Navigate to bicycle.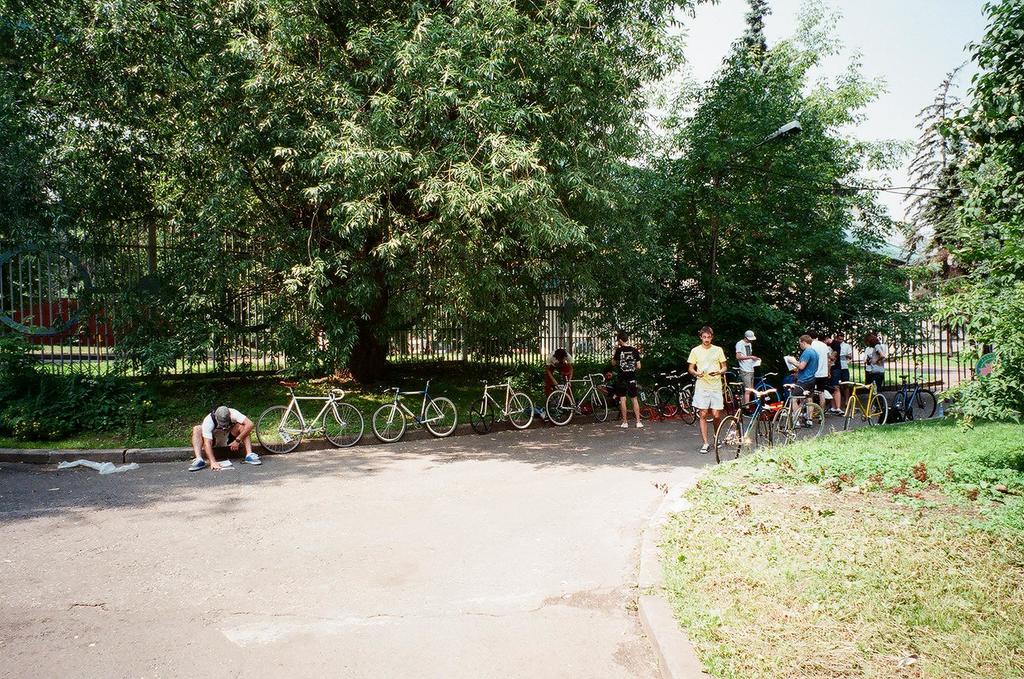
Navigation target: bbox(653, 366, 703, 421).
